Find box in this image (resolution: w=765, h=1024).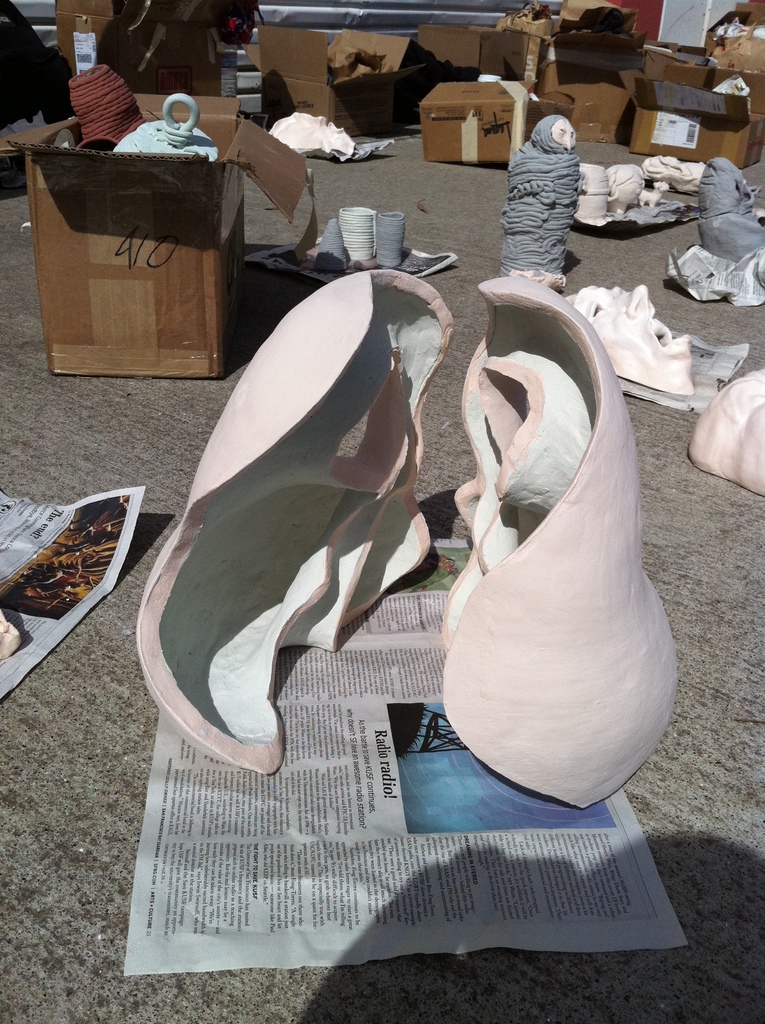
(422, 84, 572, 163).
